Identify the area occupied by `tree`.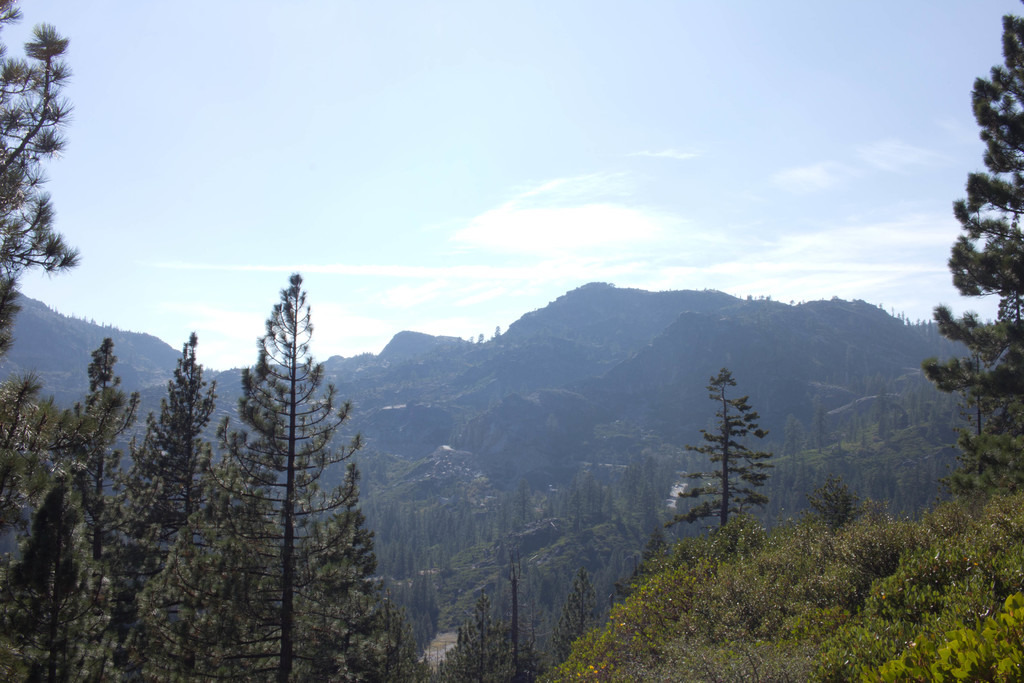
Area: <bbox>0, 0, 72, 345</bbox>.
